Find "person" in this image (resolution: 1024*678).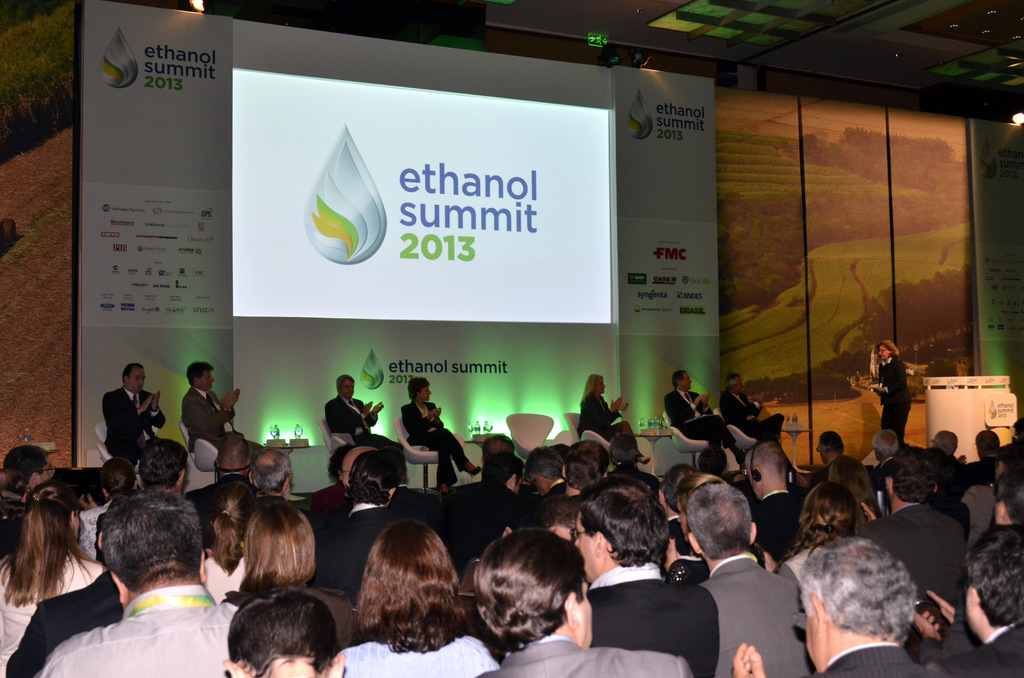
868,343,916,454.
